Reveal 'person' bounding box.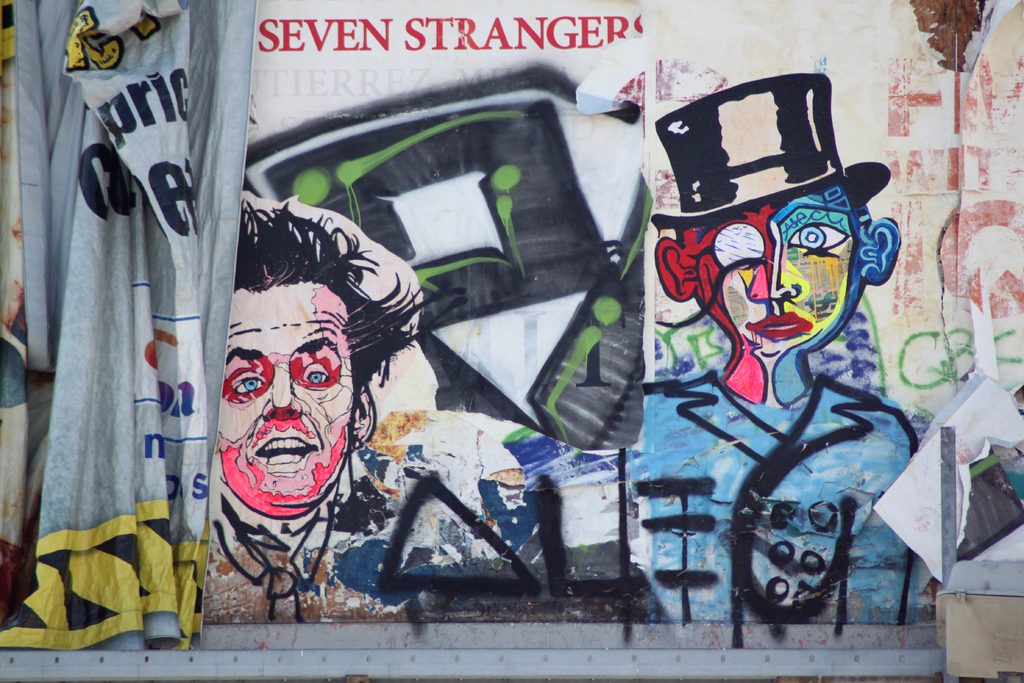
Revealed: box=[643, 71, 918, 623].
